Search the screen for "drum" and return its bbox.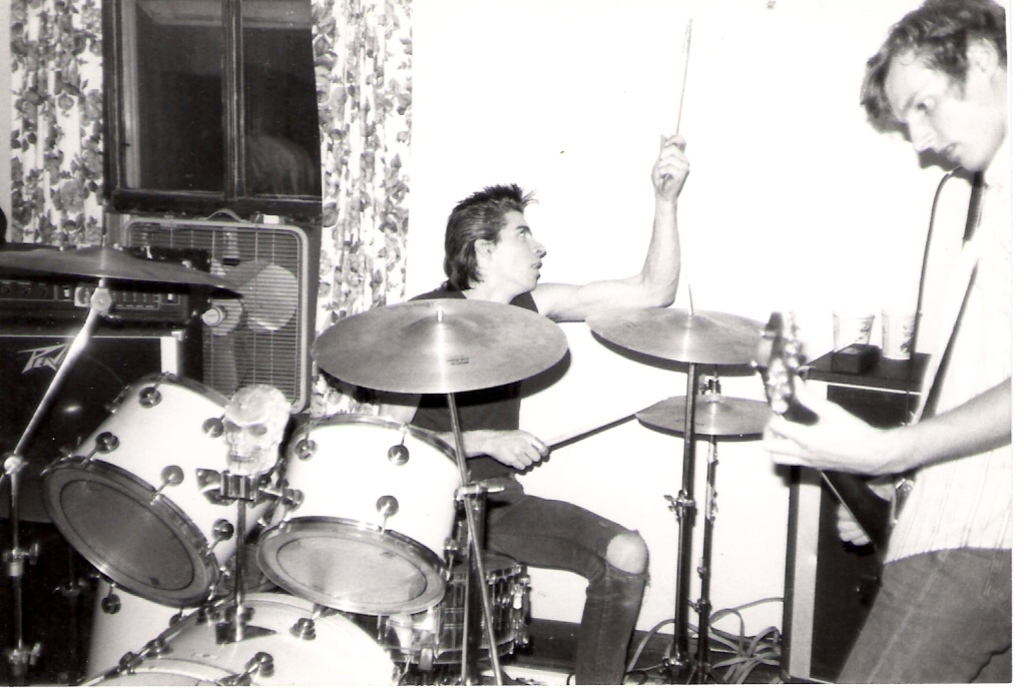
Found: left=336, top=558, right=530, bottom=672.
